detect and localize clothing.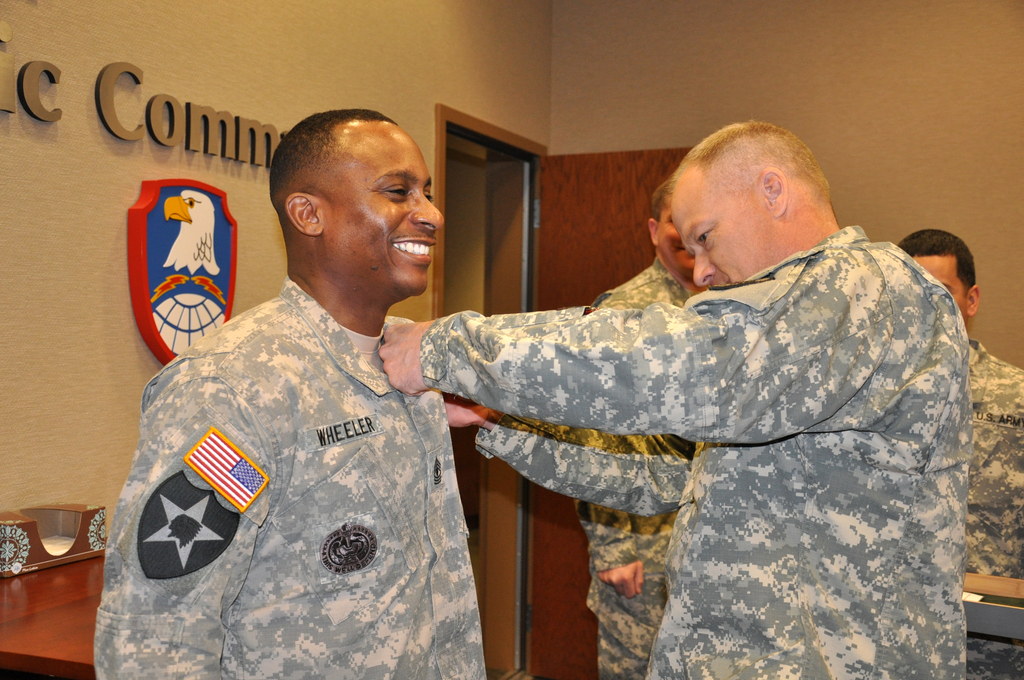
Localized at box=[416, 222, 980, 679].
